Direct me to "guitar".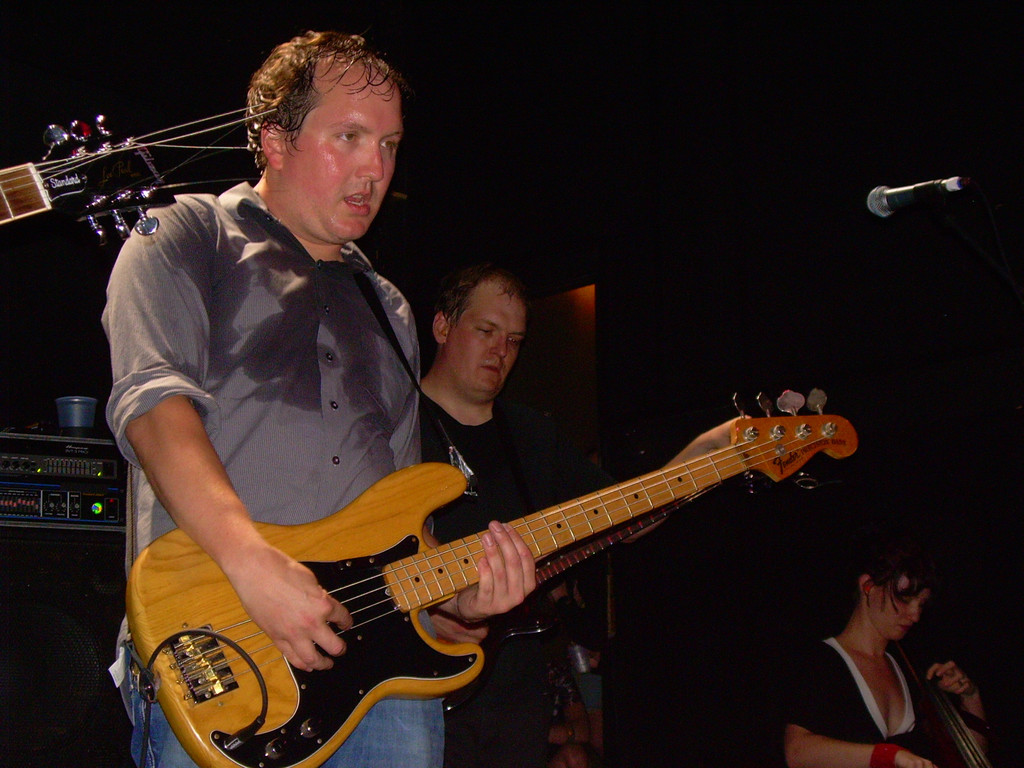
Direction: <region>127, 384, 861, 767</region>.
